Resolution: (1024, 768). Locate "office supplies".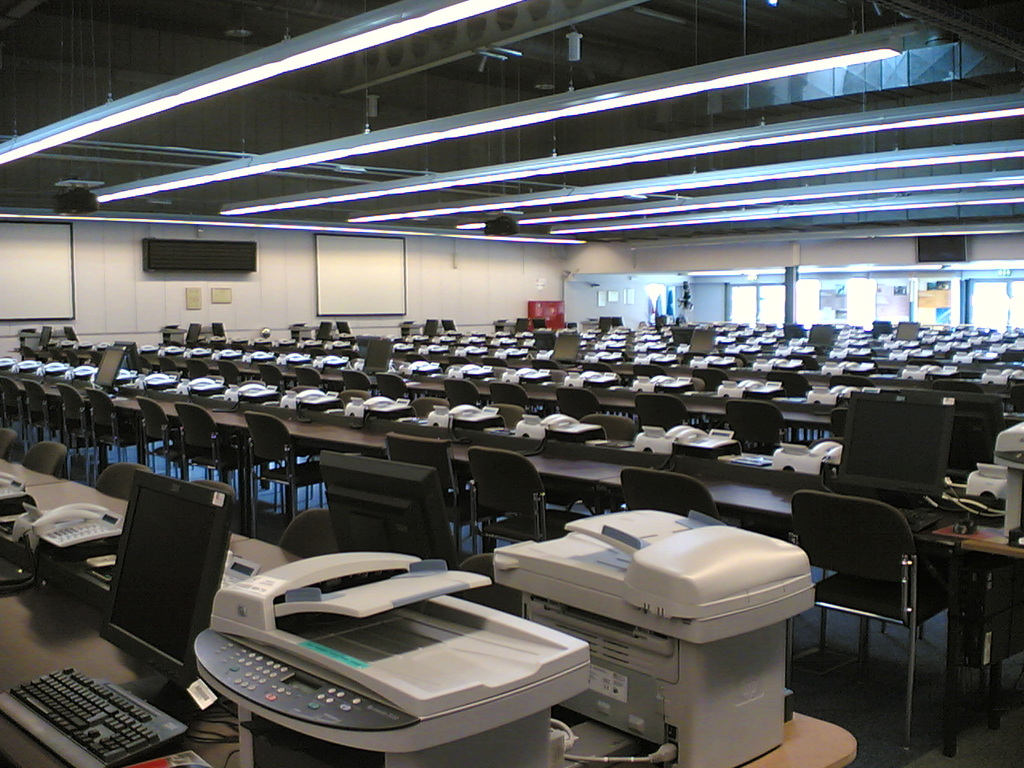
<bbox>729, 402, 793, 458</bbox>.
